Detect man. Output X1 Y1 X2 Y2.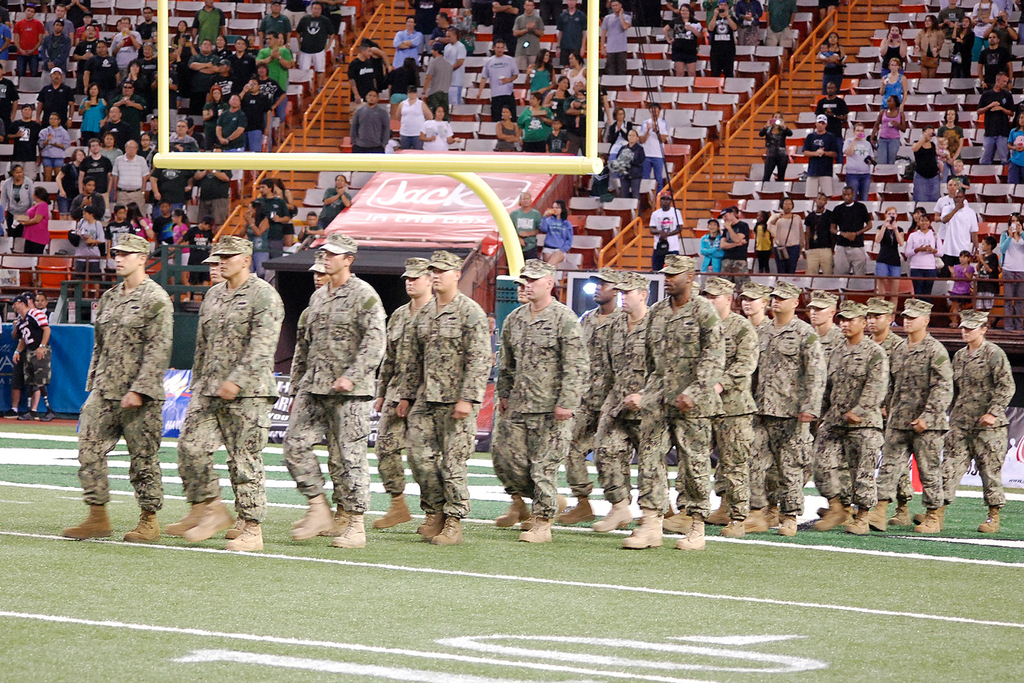
42 17 69 78.
